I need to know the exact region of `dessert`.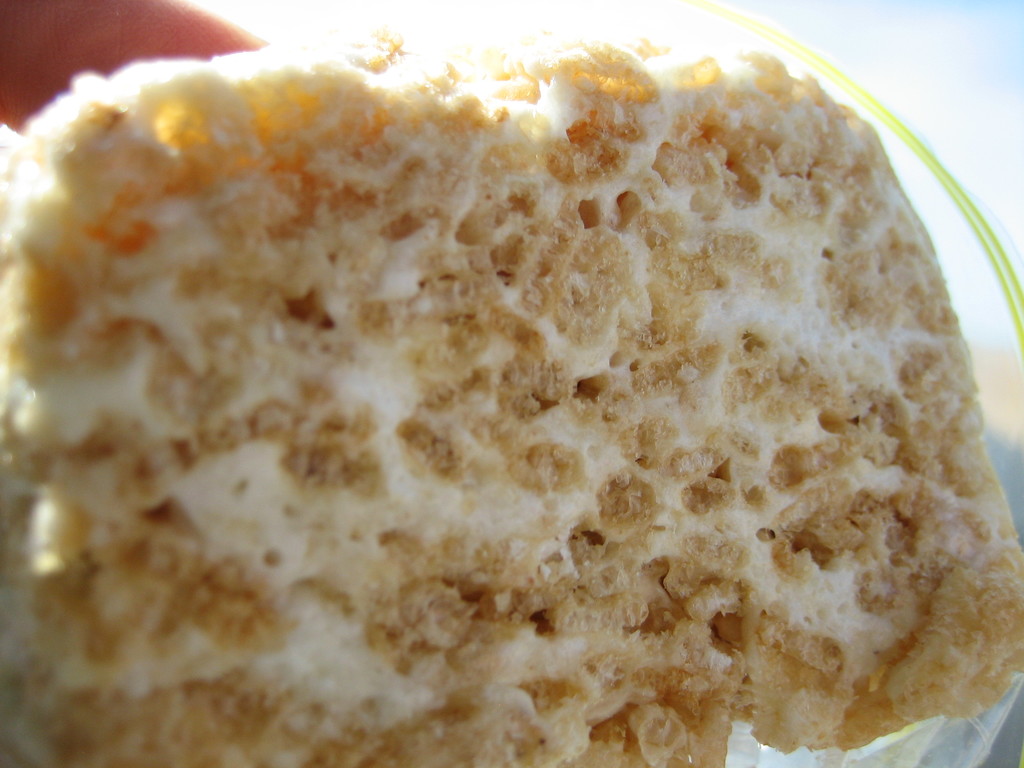
Region: 0, 12, 1023, 767.
